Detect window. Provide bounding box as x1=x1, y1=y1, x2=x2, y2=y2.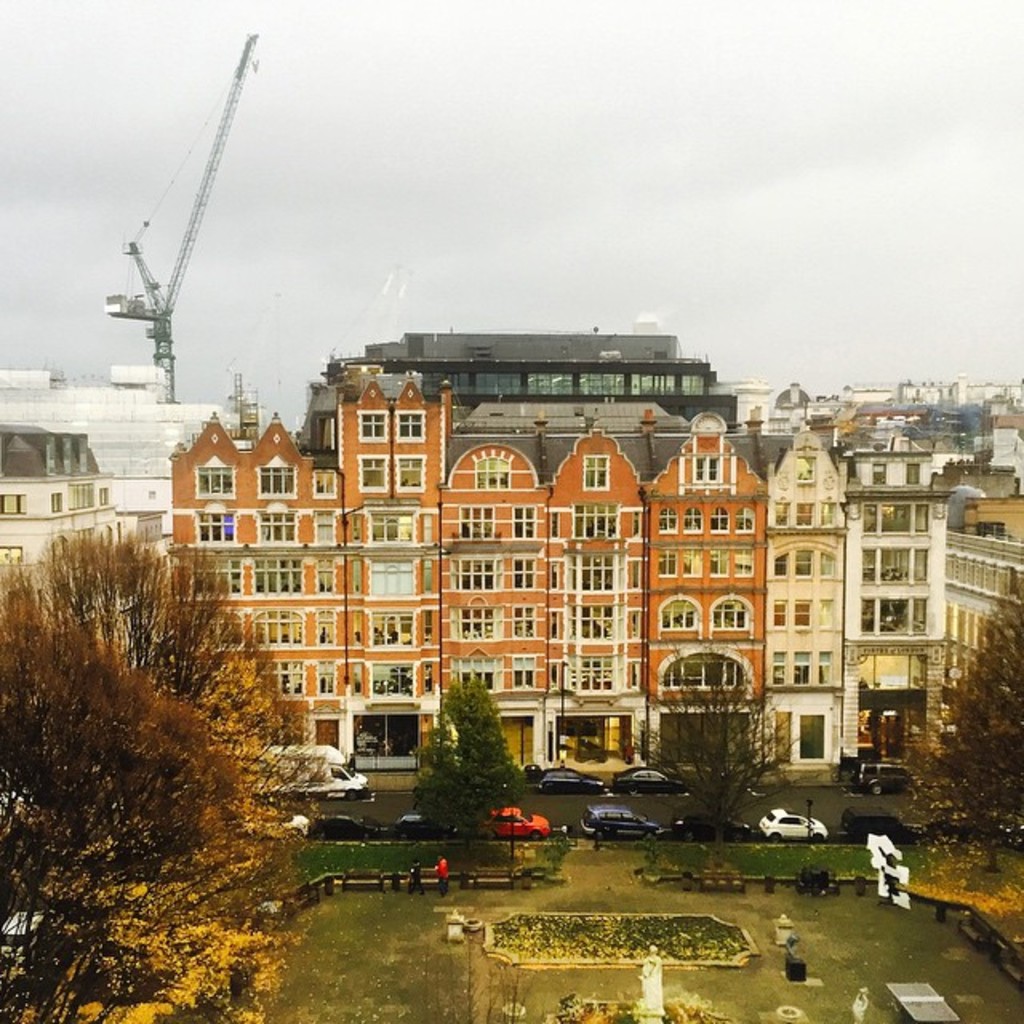
x1=509, y1=654, x2=538, y2=690.
